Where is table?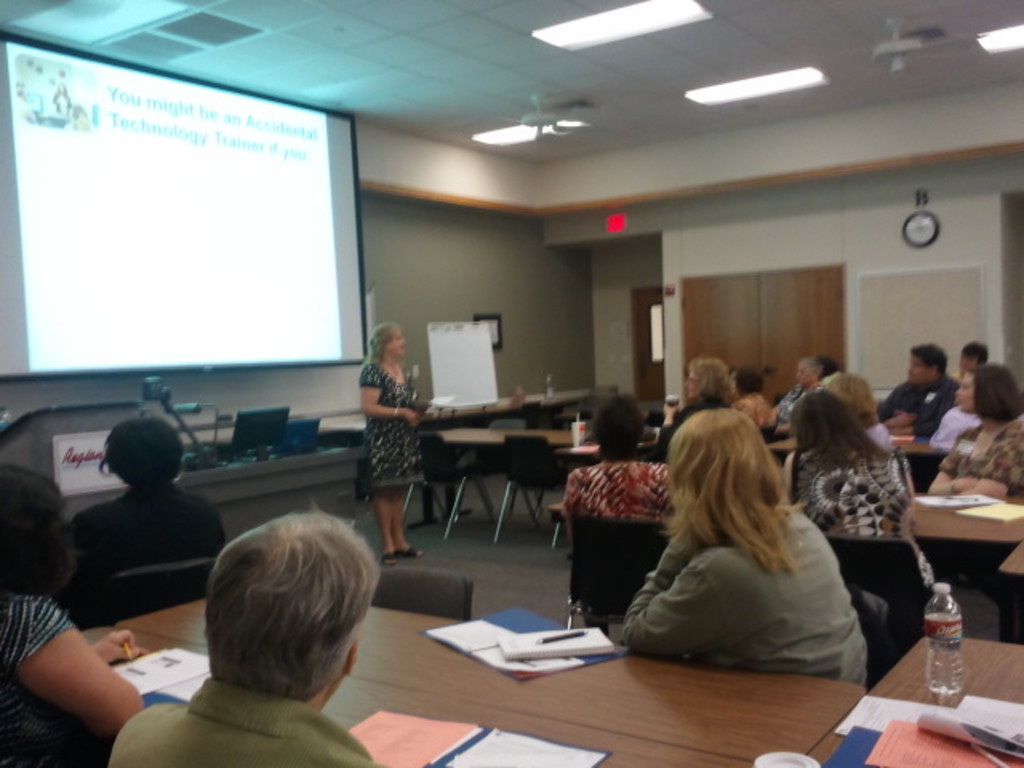
(810,634,1022,766).
